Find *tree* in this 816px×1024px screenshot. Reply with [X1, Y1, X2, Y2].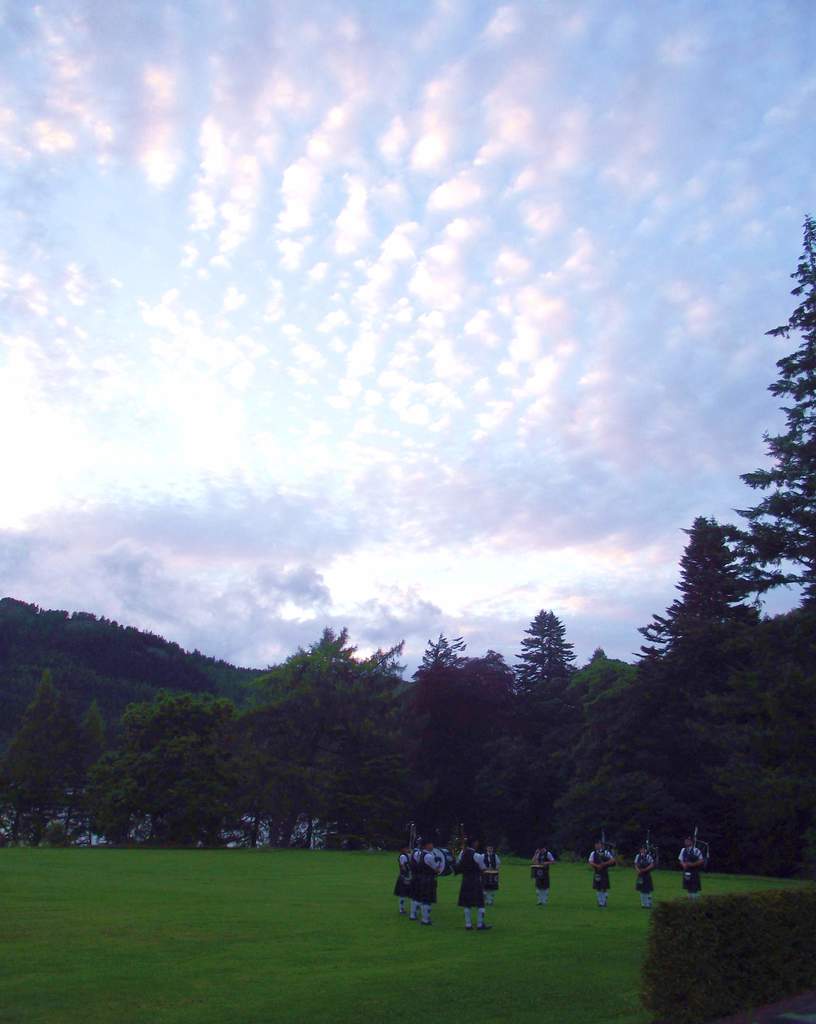
[3, 668, 108, 851].
